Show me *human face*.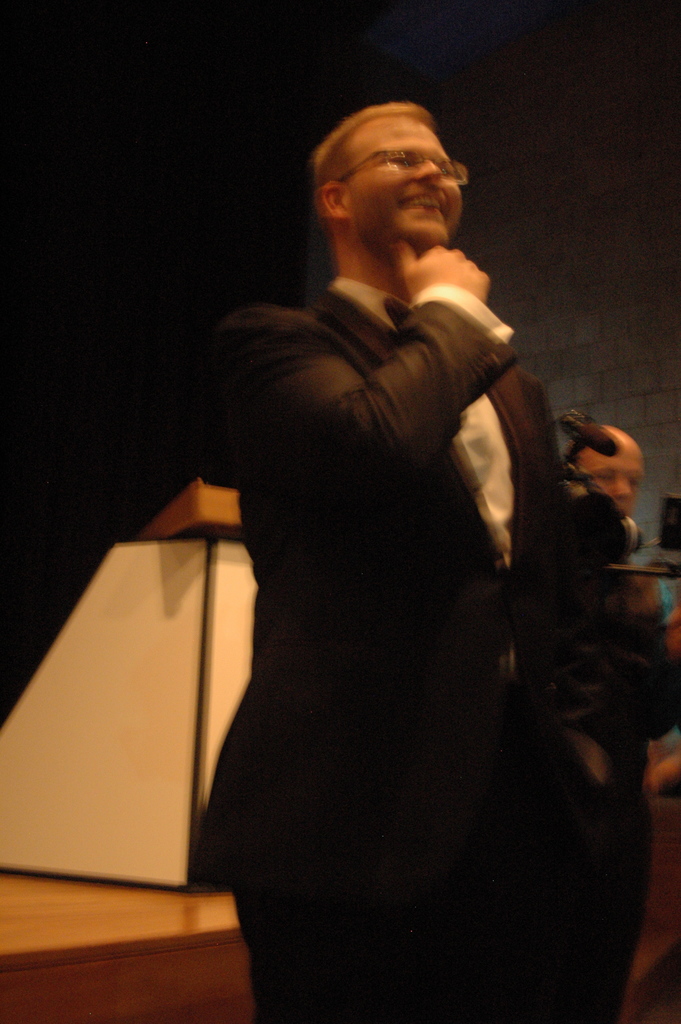
*human face* is here: [left=345, top=116, right=464, bottom=253].
